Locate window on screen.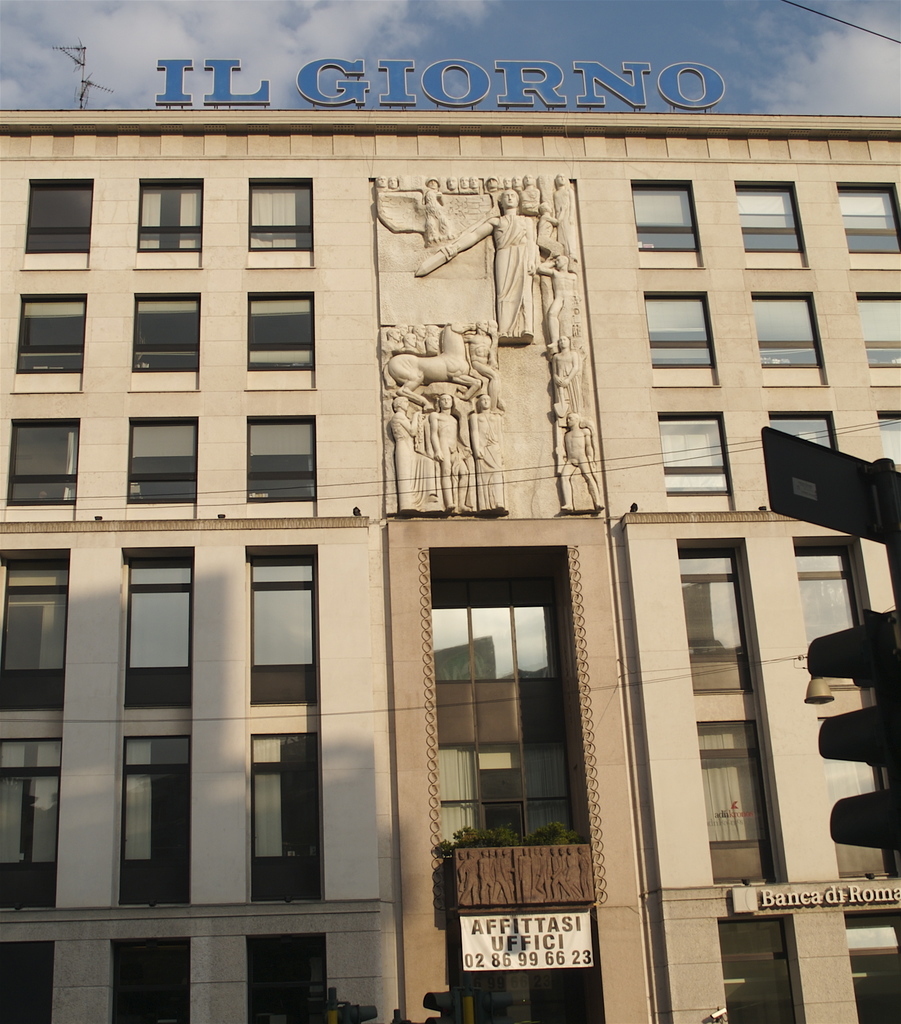
On screen at box=[790, 540, 857, 644].
